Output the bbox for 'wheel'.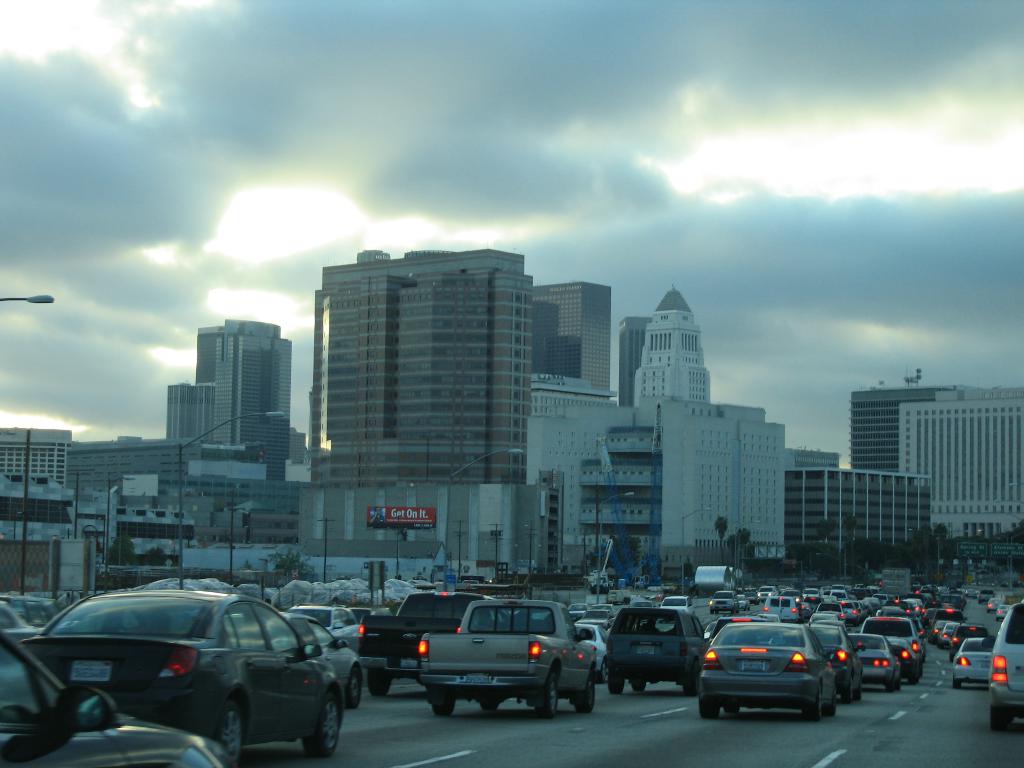
BBox(304, 694, 339, 756).
